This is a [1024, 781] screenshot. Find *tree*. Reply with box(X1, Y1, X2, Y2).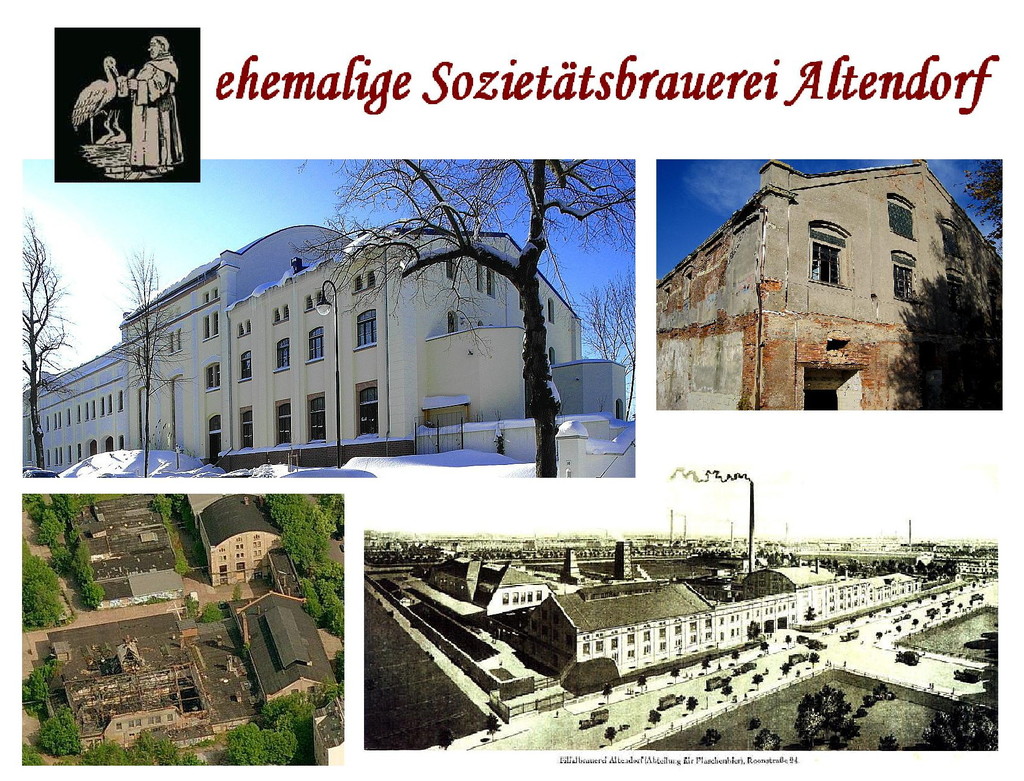
box(961, 163, 1005, 239).
